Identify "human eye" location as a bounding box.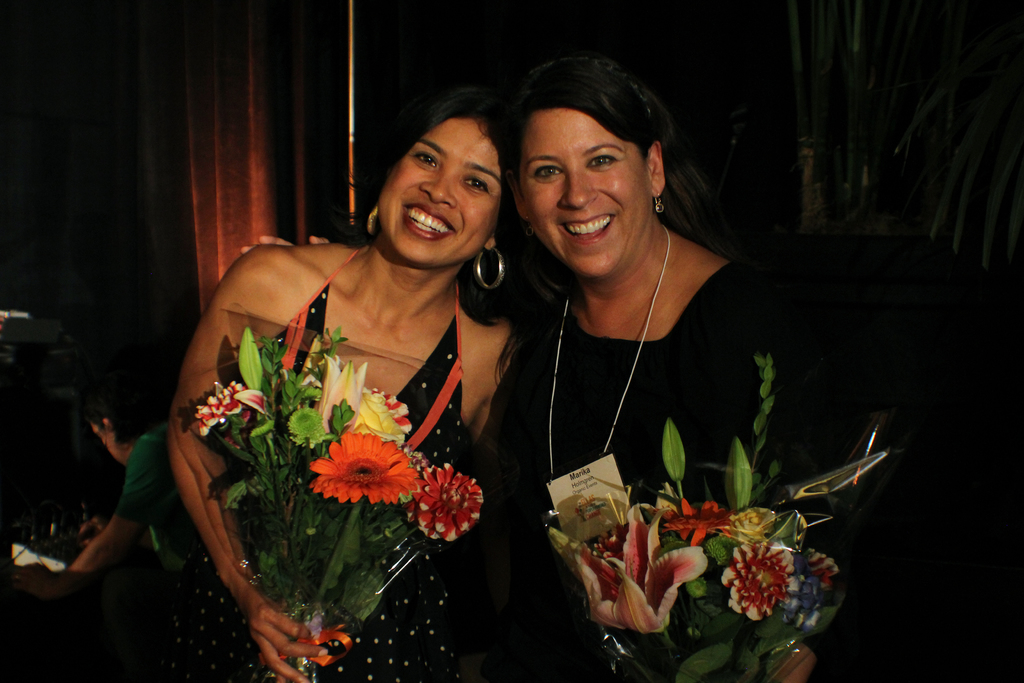
406, 148, 440, 169.
